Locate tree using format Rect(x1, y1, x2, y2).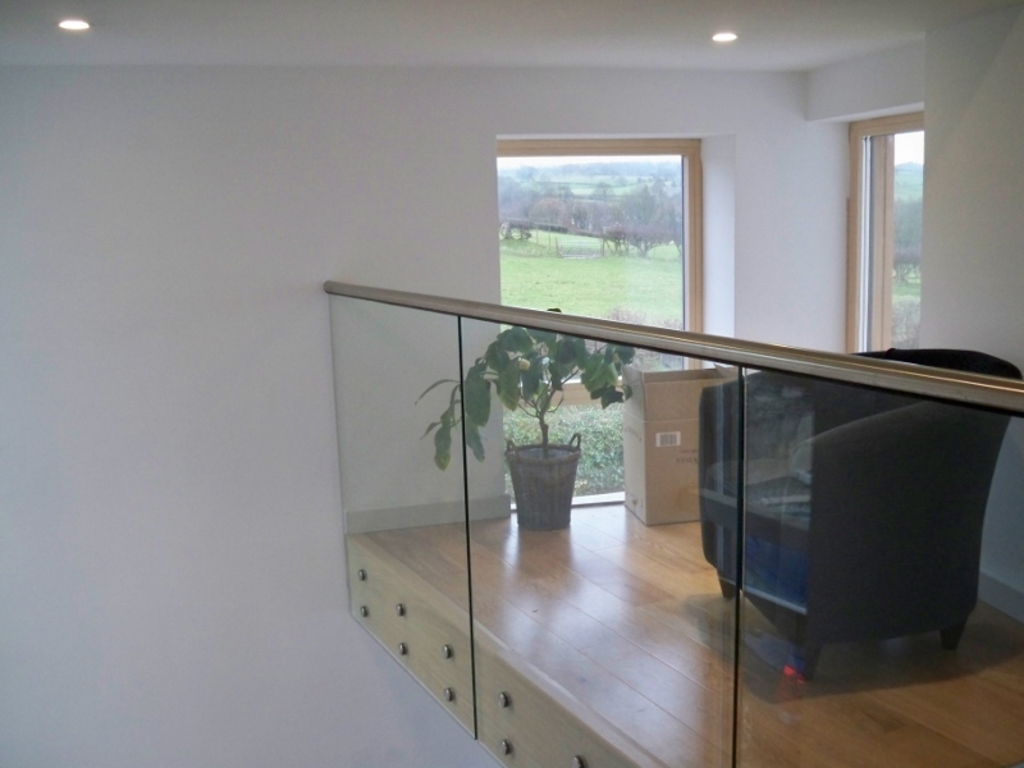
Rect(891, 242, 922, 283).
